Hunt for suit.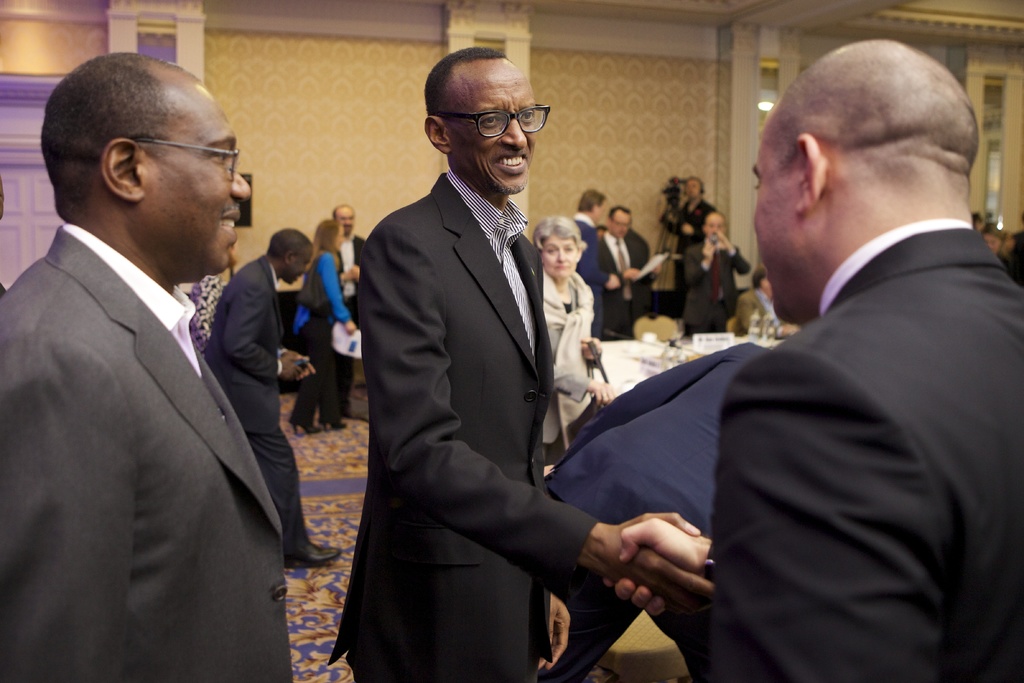
Hunted down at 205:255:311:552.
